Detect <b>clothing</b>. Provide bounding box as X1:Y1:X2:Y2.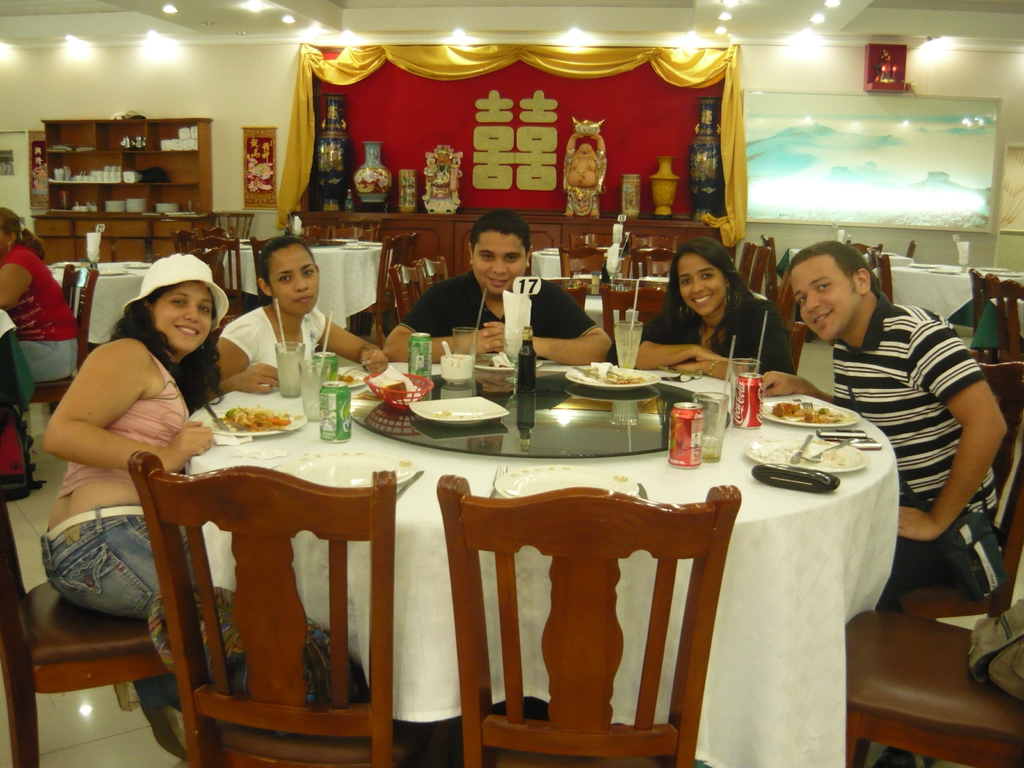
821:282:1001:596.
